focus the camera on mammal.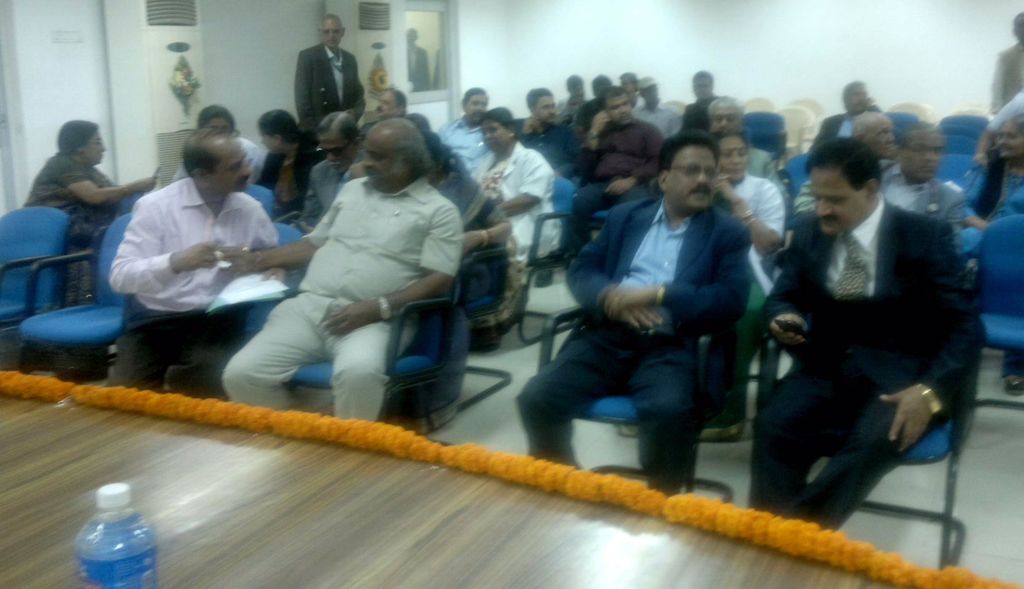
Focus region: <region>806, 81, 872, 158</region>.
